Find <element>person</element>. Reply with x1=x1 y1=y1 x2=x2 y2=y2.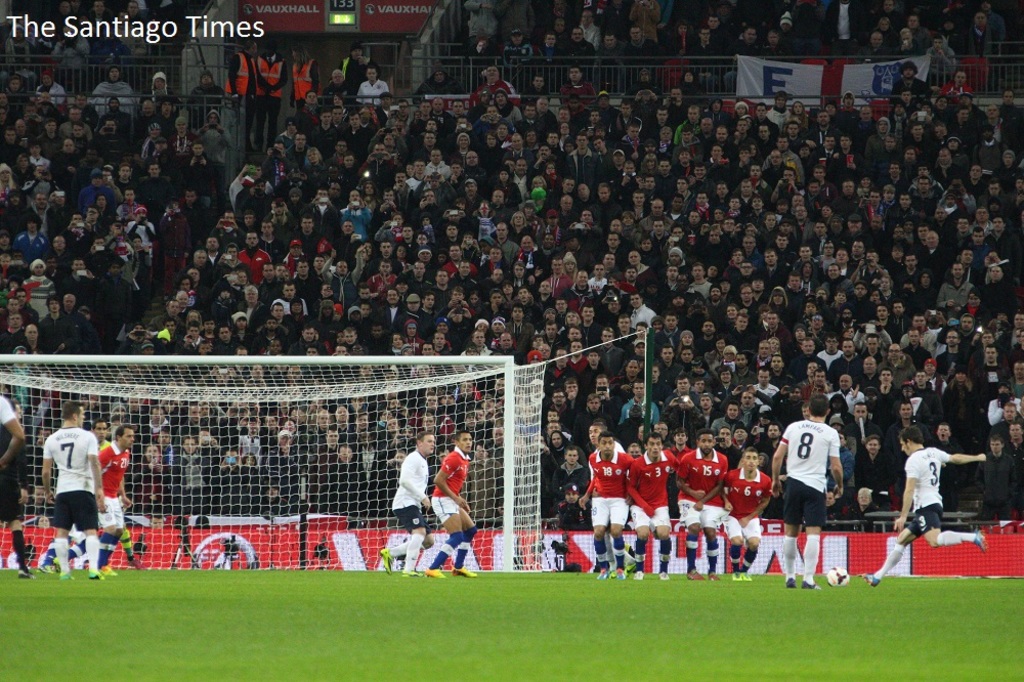
x1=678 y1=432 x2=729 y2=581.
